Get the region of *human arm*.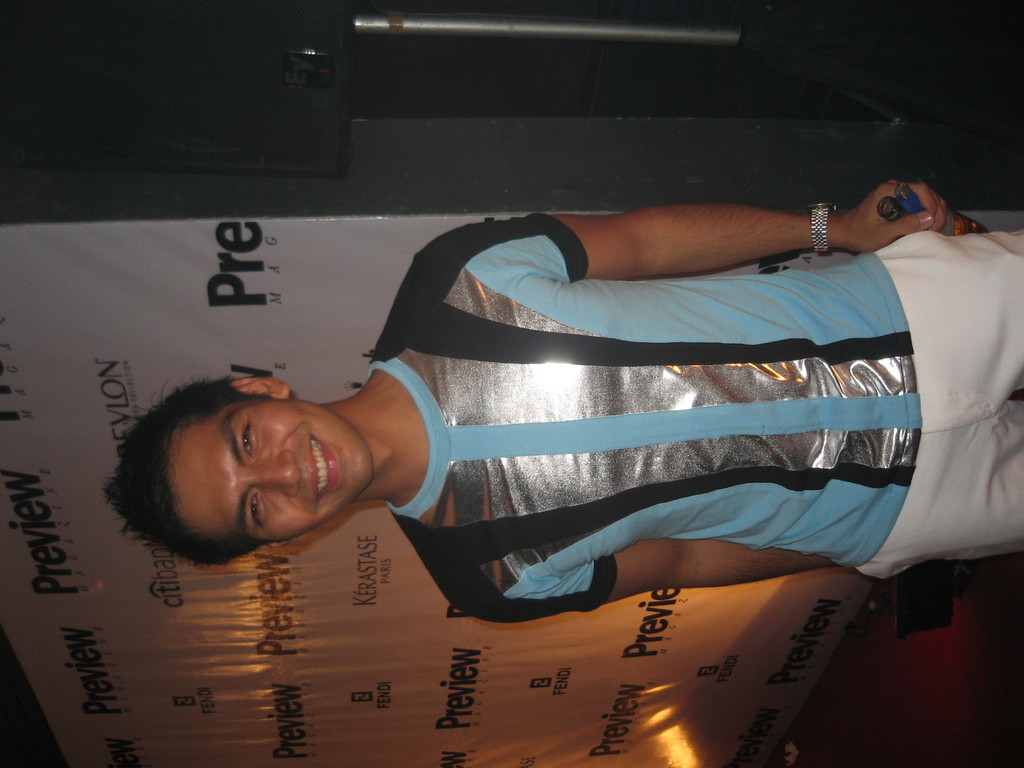
(left=525, top=185, right=963, bottom=281).
